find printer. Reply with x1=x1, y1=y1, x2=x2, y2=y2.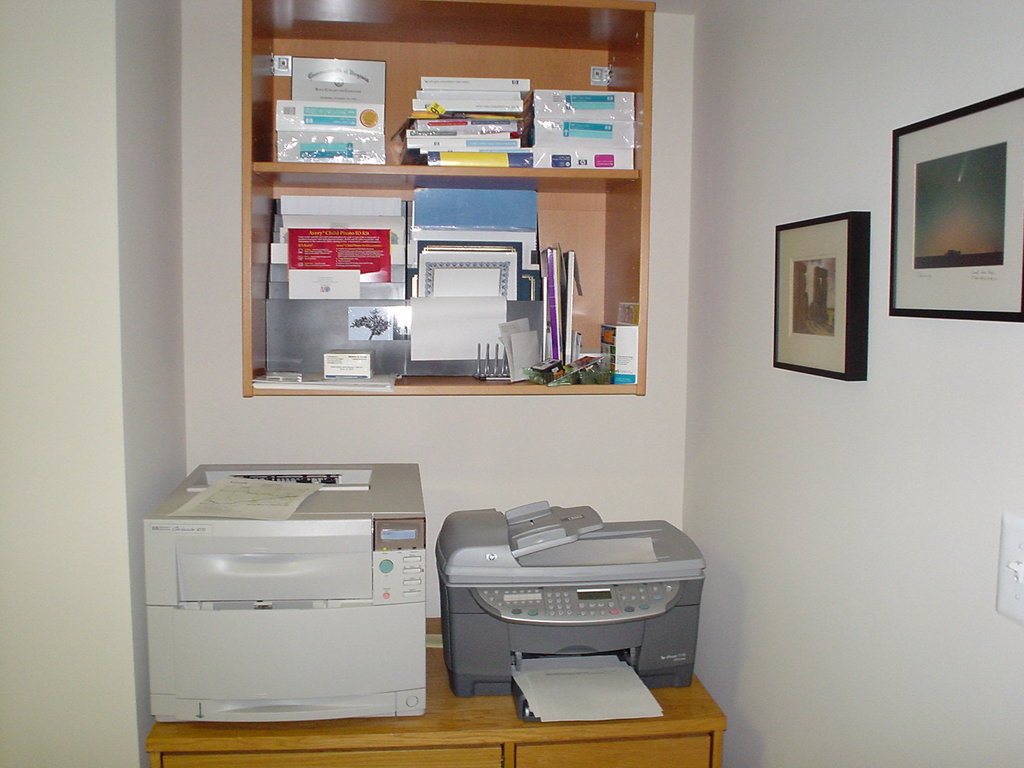
x1=141, y1=464, x2=426, y2=728.
